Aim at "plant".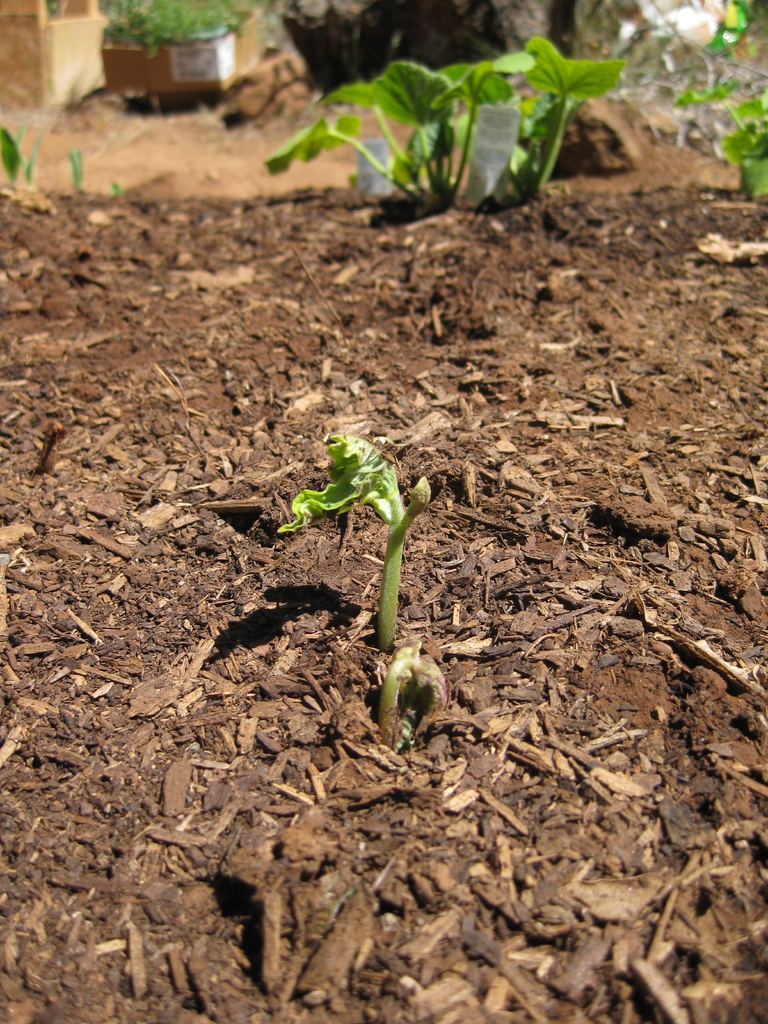
Aimed at BBox(673, 0, 767, 214).
